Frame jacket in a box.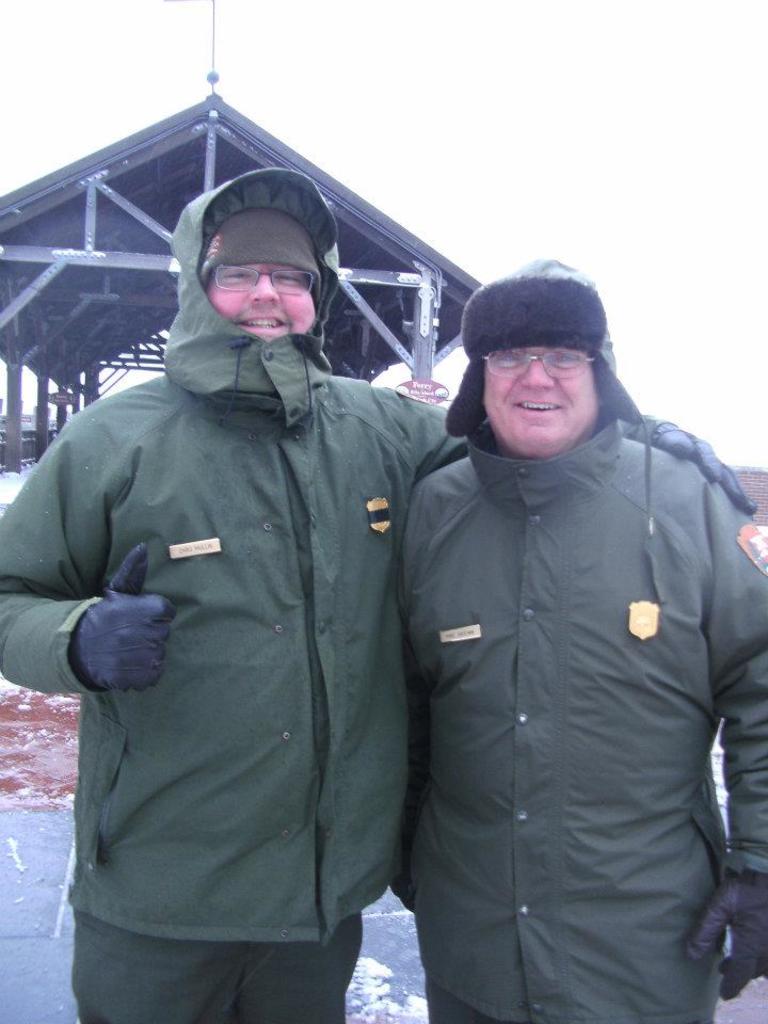
(390,412,767,1023).
